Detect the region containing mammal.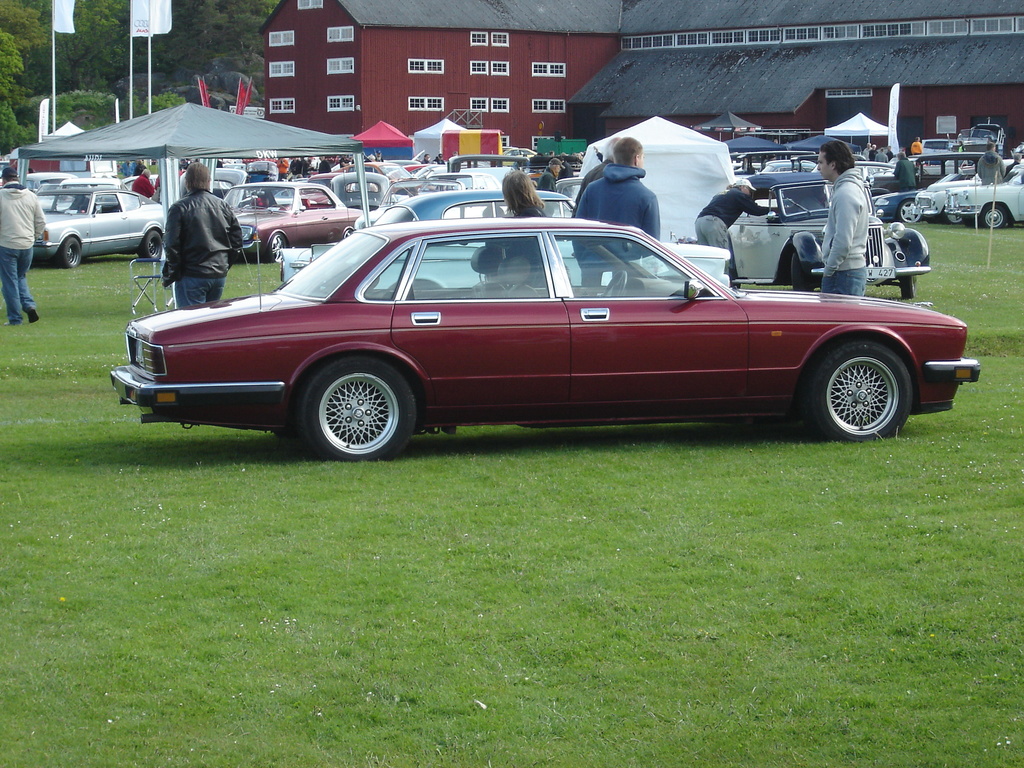
[568, 132, 660, 285].
